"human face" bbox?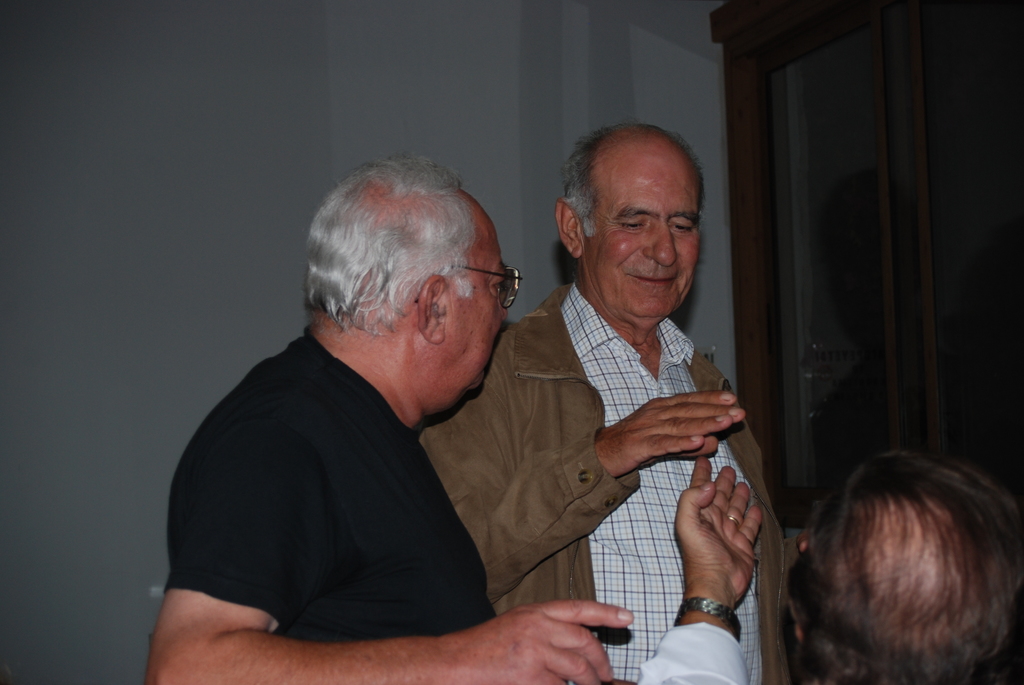
440,212,509,388
